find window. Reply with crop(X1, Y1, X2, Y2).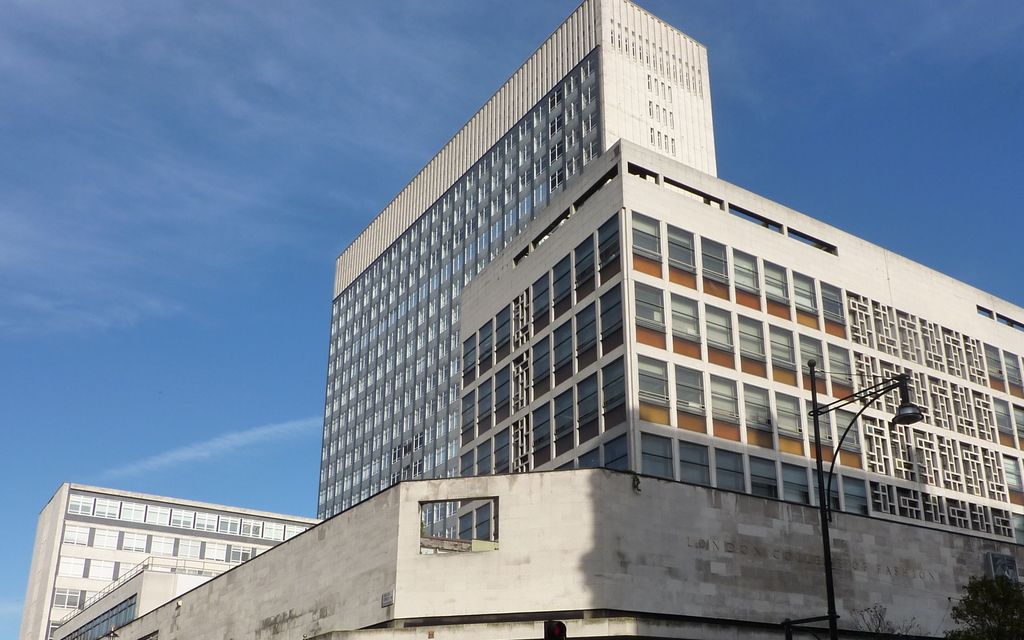
crop(195, 508, 220, 536).
